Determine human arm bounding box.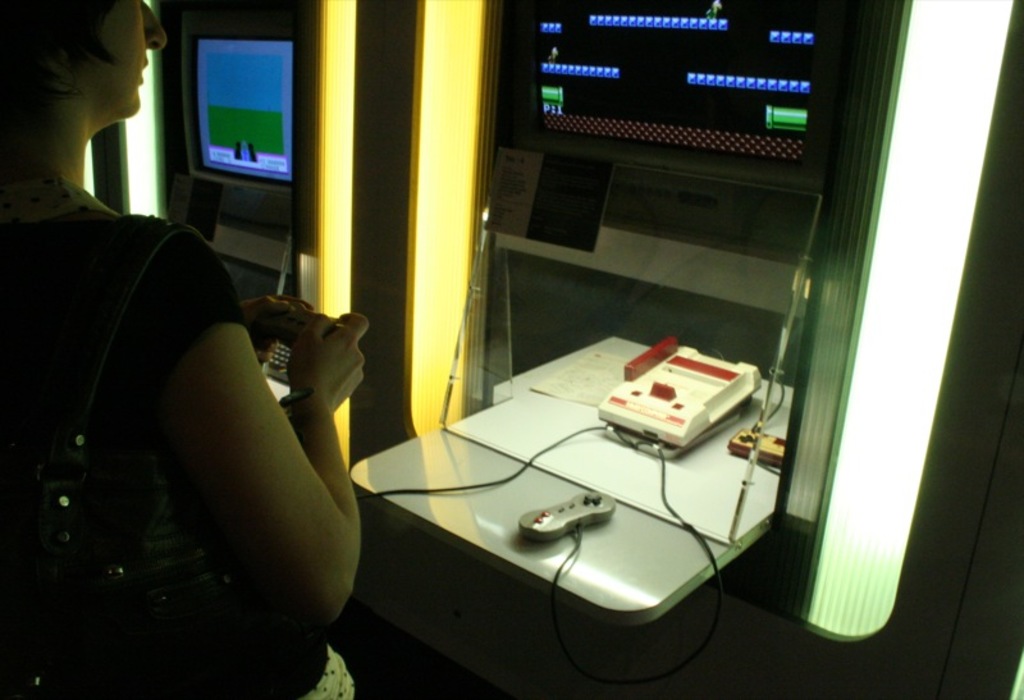
Determined: locate(95, 296, 380, 636).
